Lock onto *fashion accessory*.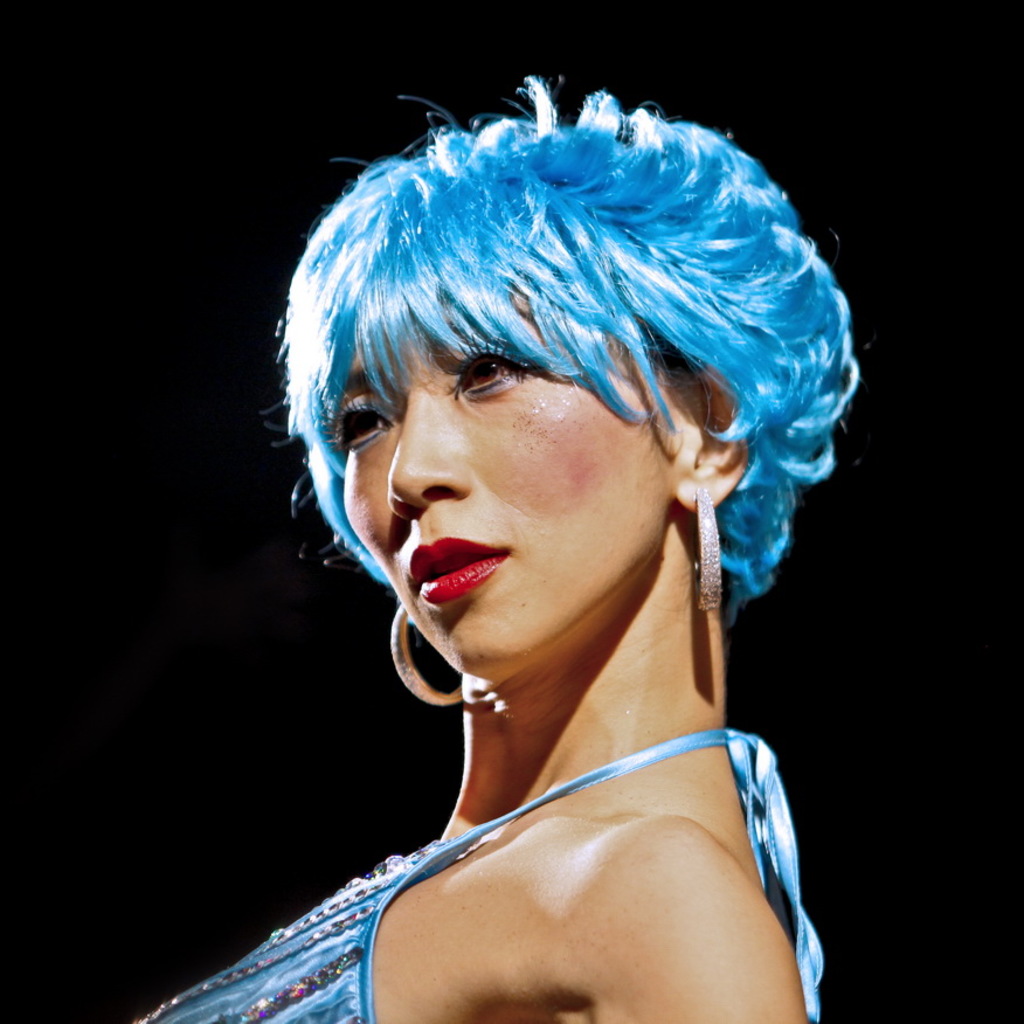
Locked: locate(383, 596, 471, 705).
